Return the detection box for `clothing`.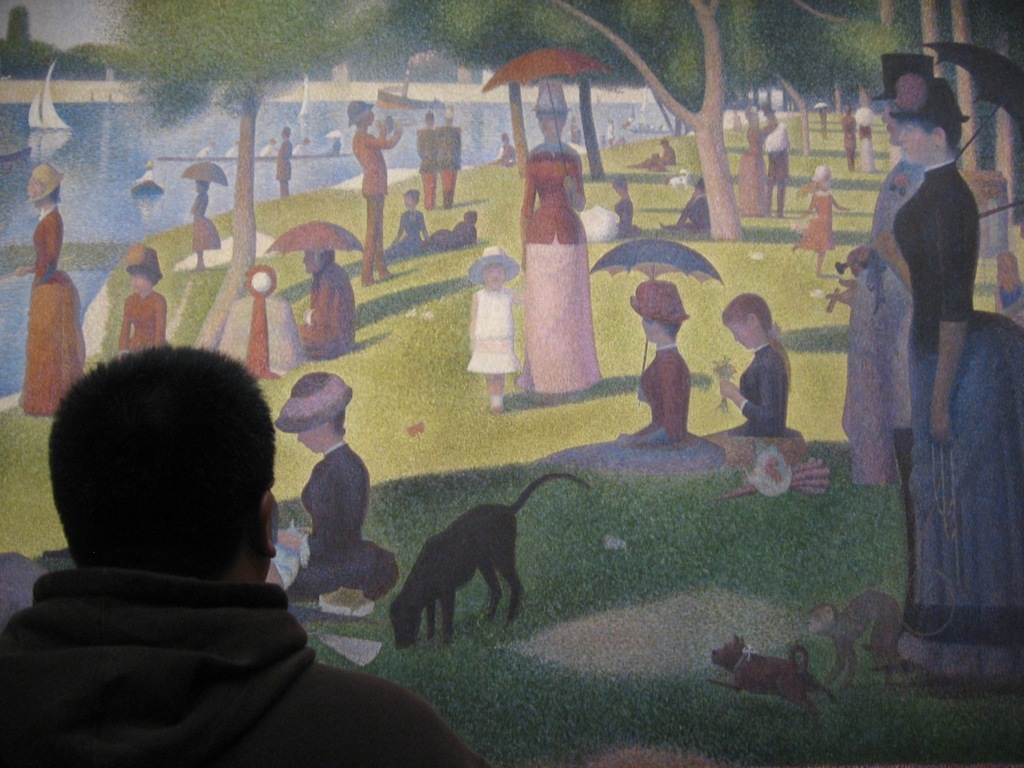
[left=736, top=120, right=774, bottom=222].
